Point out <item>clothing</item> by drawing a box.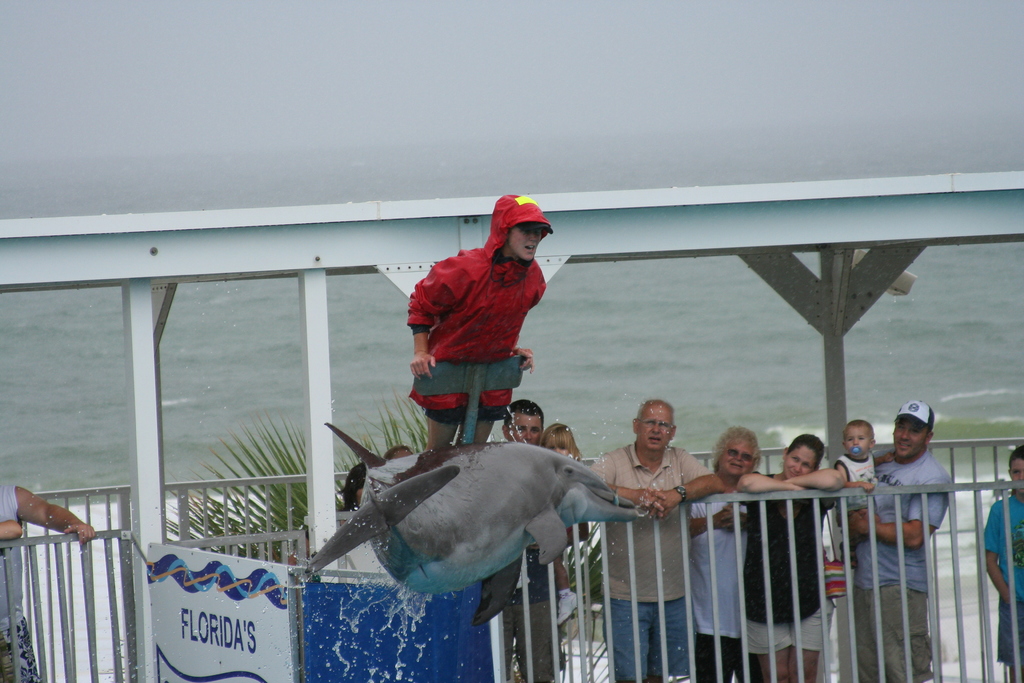
{"x1": 983, "y1": 488, "x2": 1023, "y2": 667}.
